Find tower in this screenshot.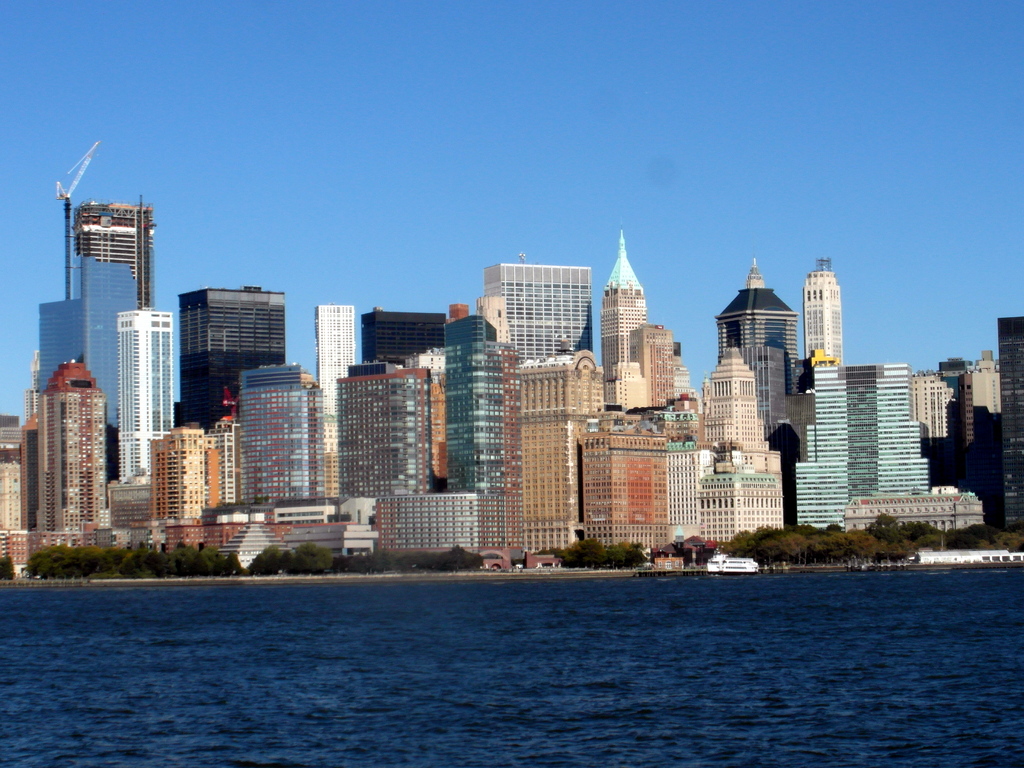
The bounding box for tower is (left=1001, top=314, right=1023, bottom=538).
